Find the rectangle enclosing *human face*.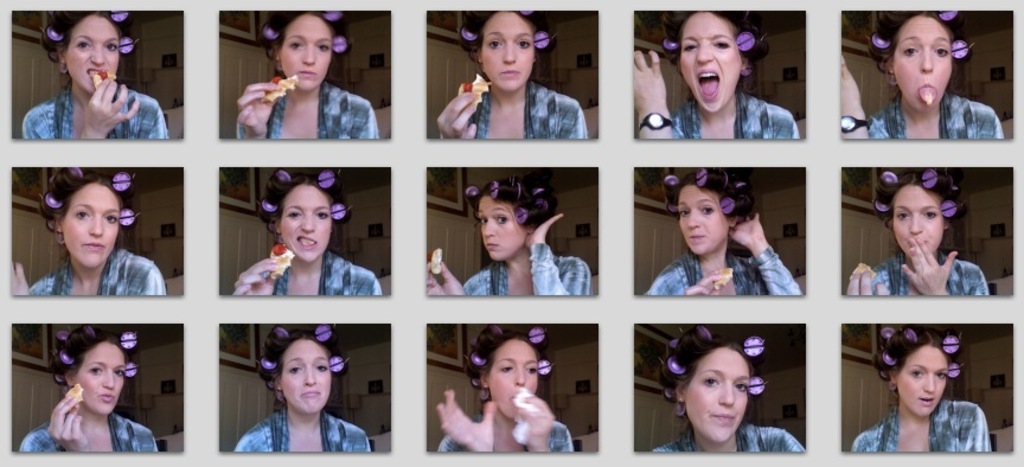
478/8/537/94.
